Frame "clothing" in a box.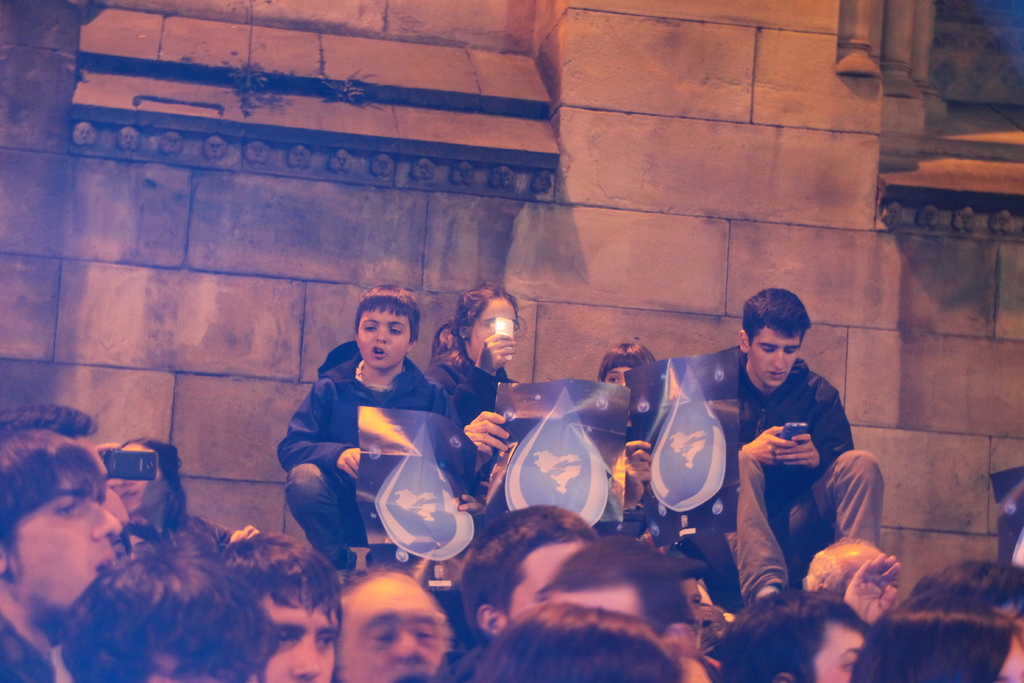
<box>427,348,515,511</box>.
